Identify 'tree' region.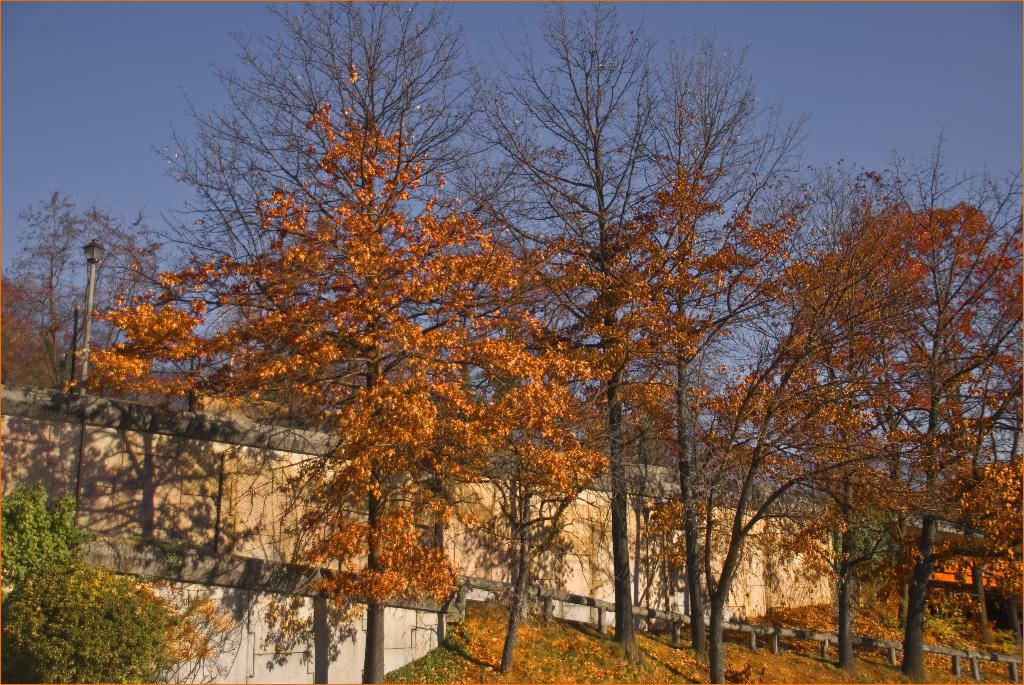
Region: Rect(0, 279, 58, 375).
